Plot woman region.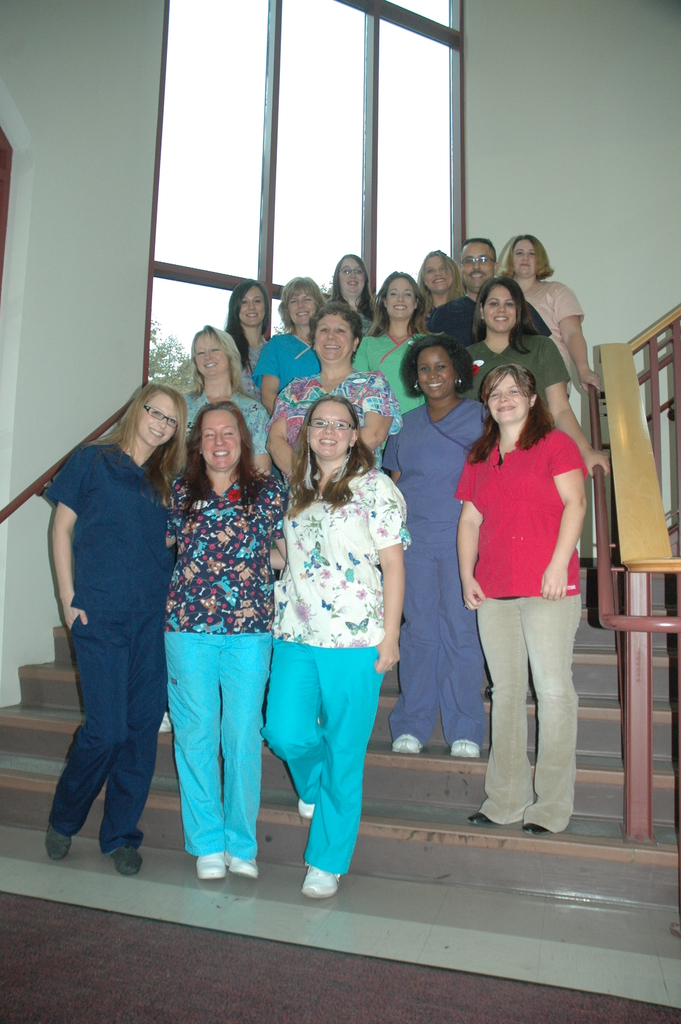
Plotted at x1=251 y1=398 x2=415 y2=897.
